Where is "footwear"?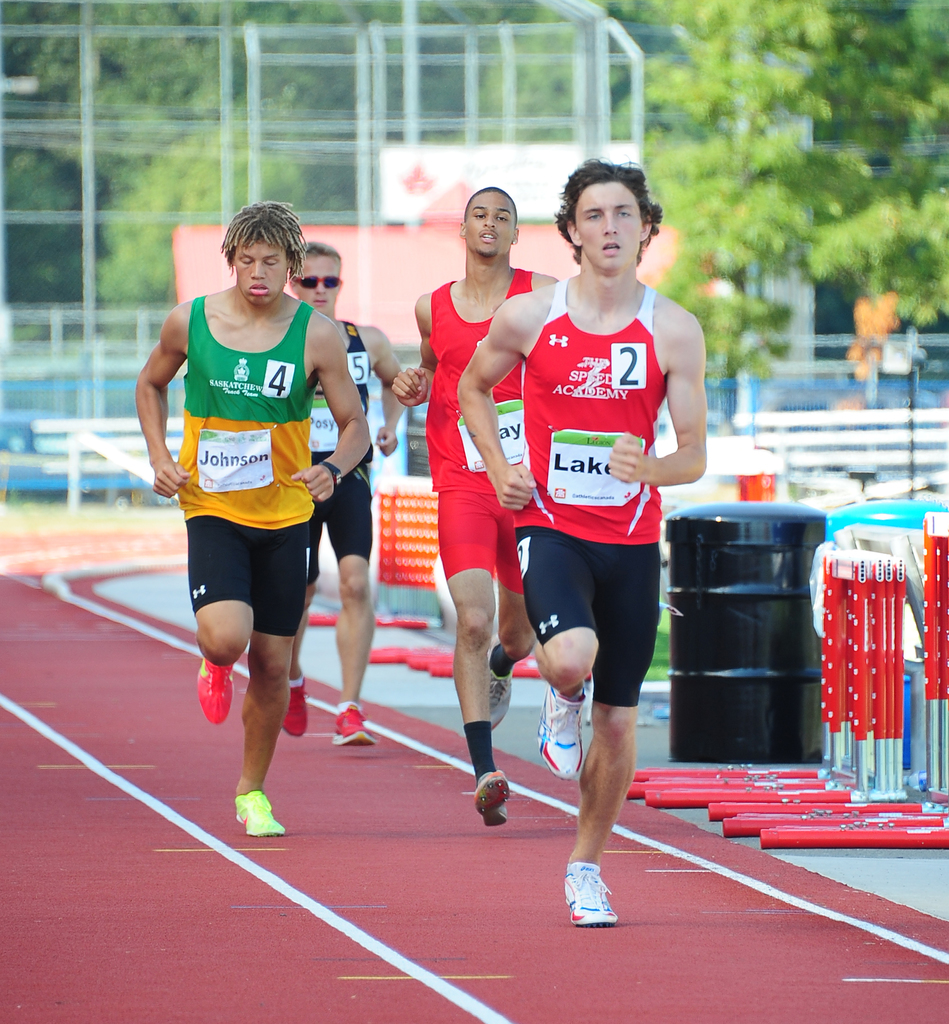
233,788,289,837.
